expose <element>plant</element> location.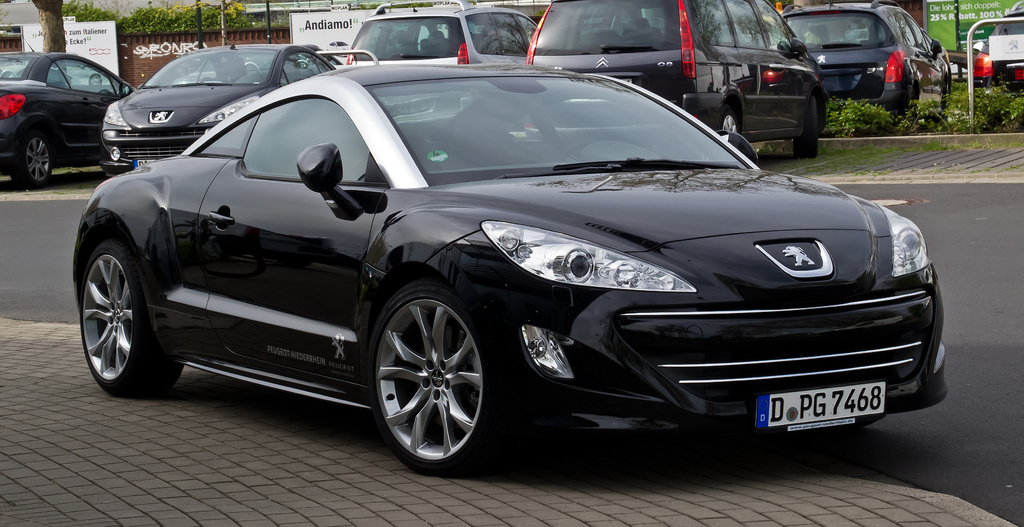
Exposed at {"x1": 196, "y1": 0, "x2": 232, "y2": 28}.
